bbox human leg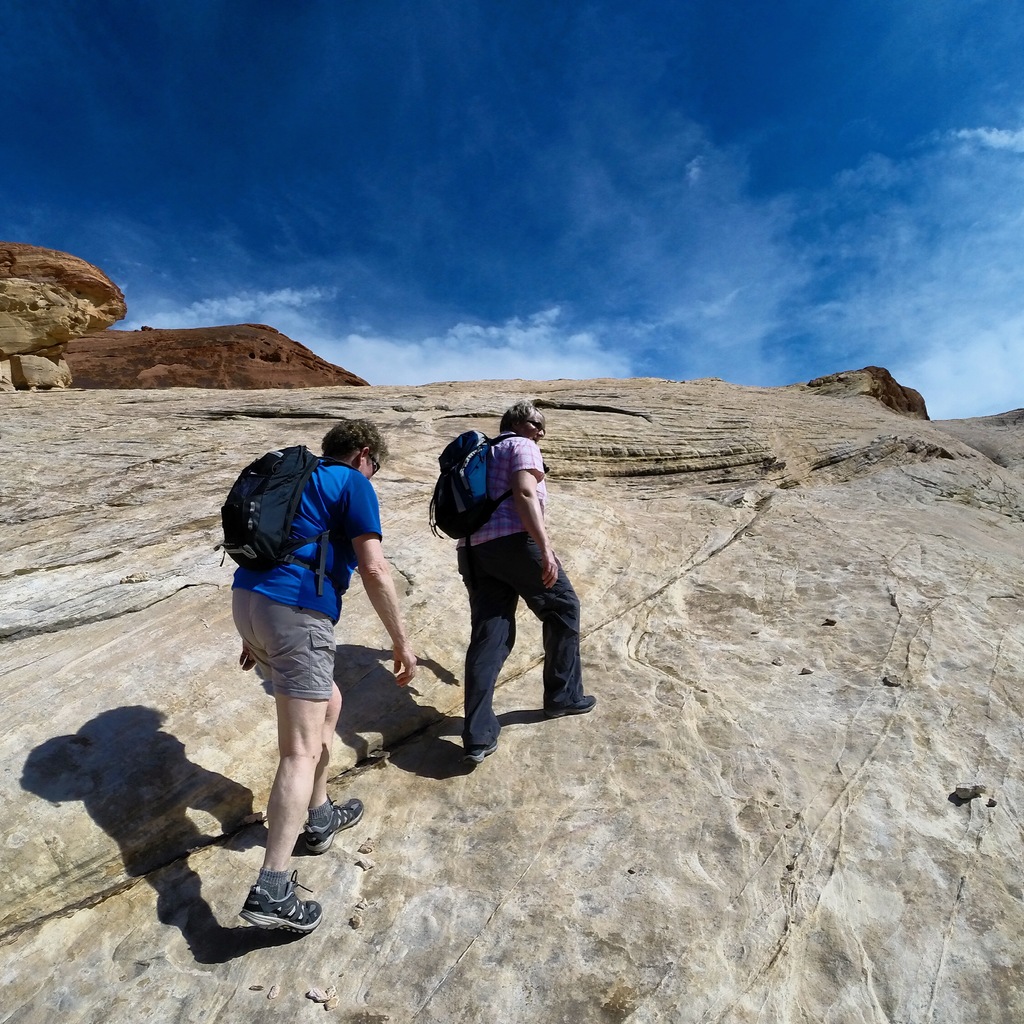
rect(451, 542, 508, 762)
